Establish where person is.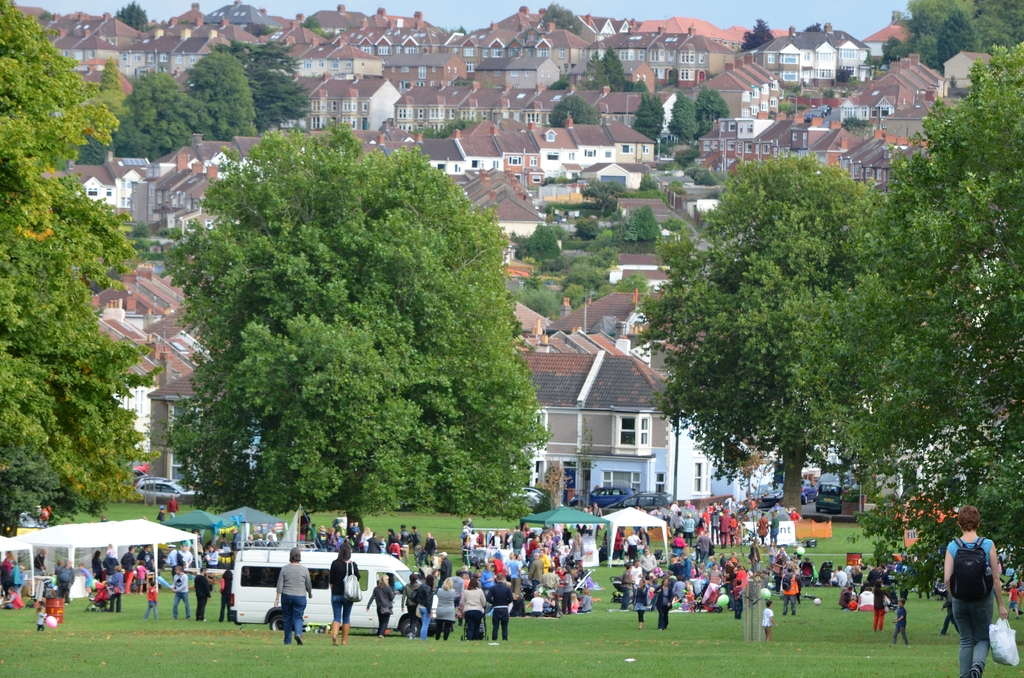
Established at bbox=[412, 545, 427, 570].
